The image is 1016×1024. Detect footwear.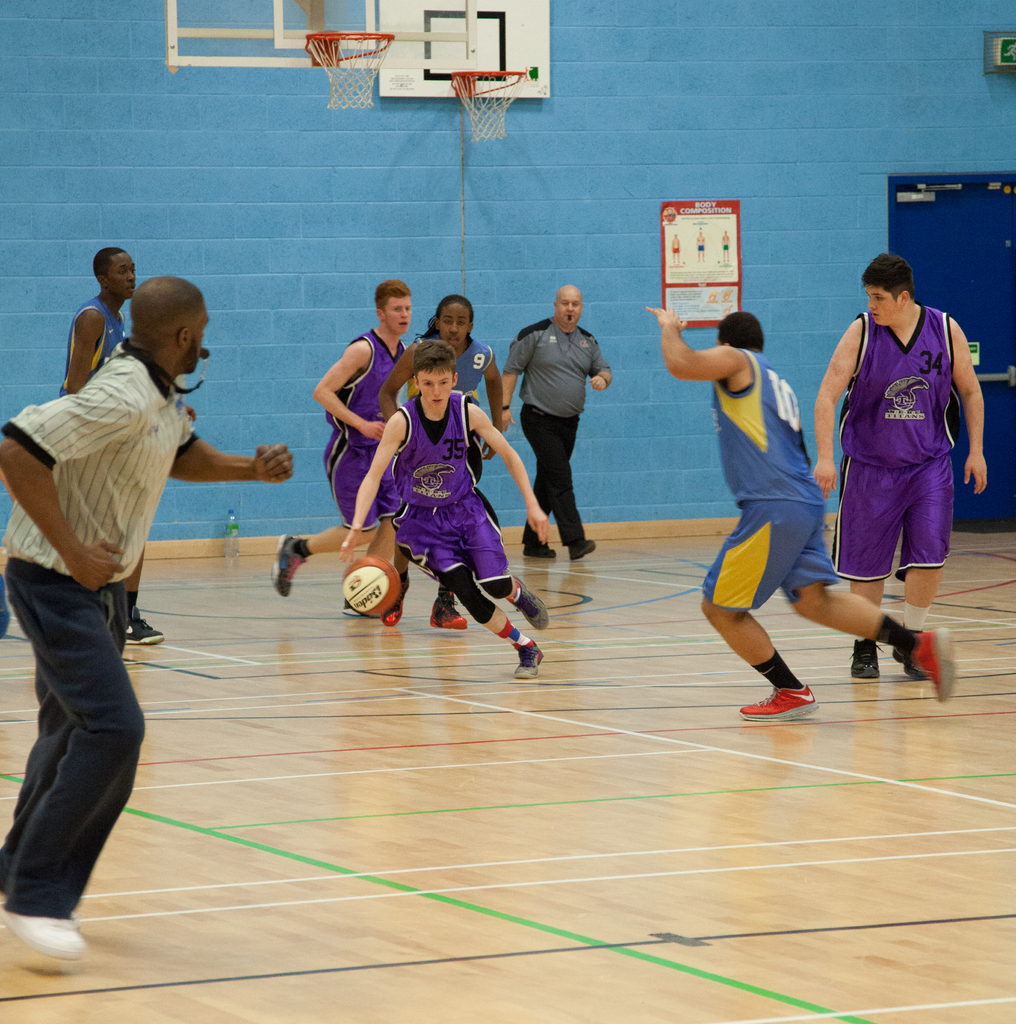
Detection: {"x1": 914, "y1": 629, "x2": 958, "y2": 698}.
